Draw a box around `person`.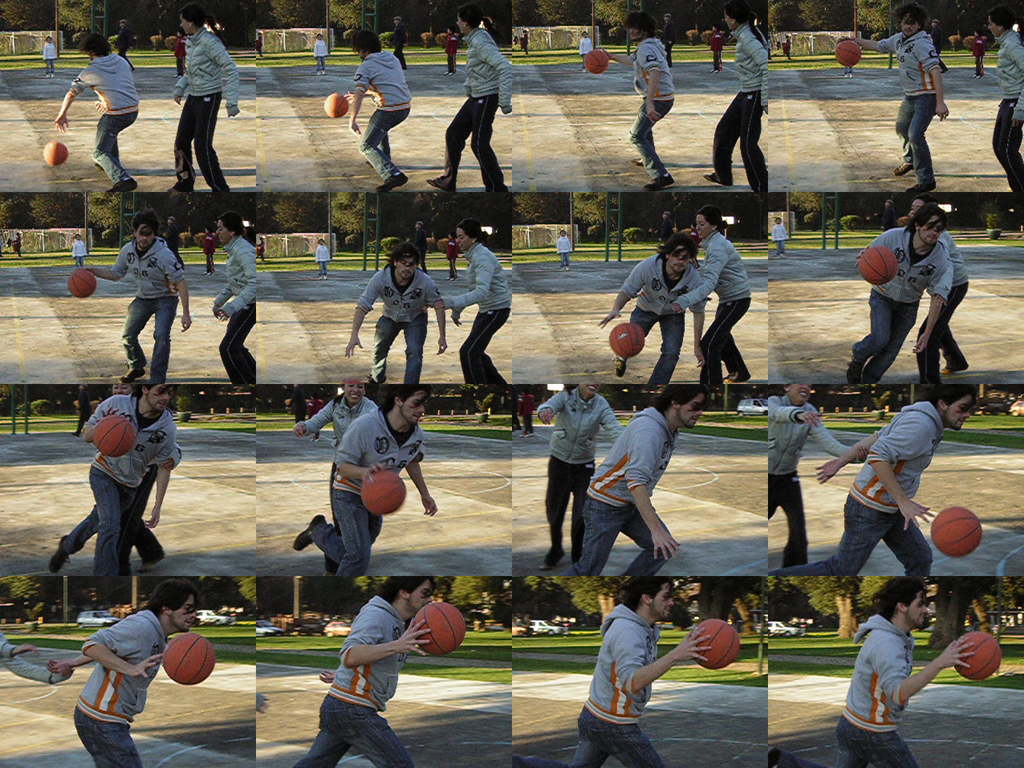
(left=427, top=6, right=514, bottom=189).
